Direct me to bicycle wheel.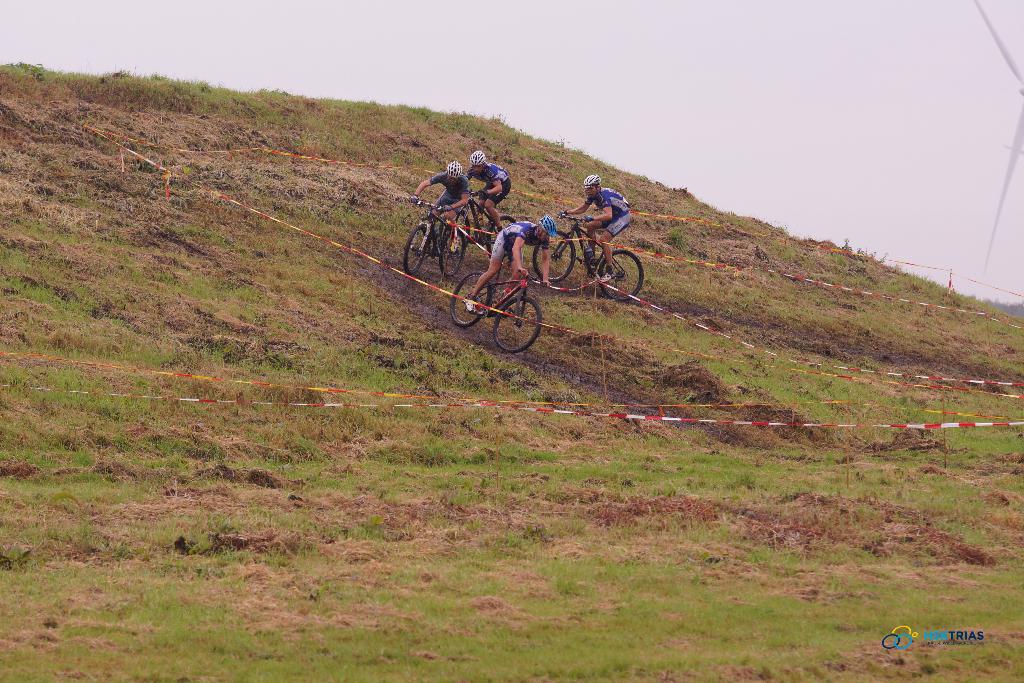
Direction: <box>438,226,465,278</box>.
